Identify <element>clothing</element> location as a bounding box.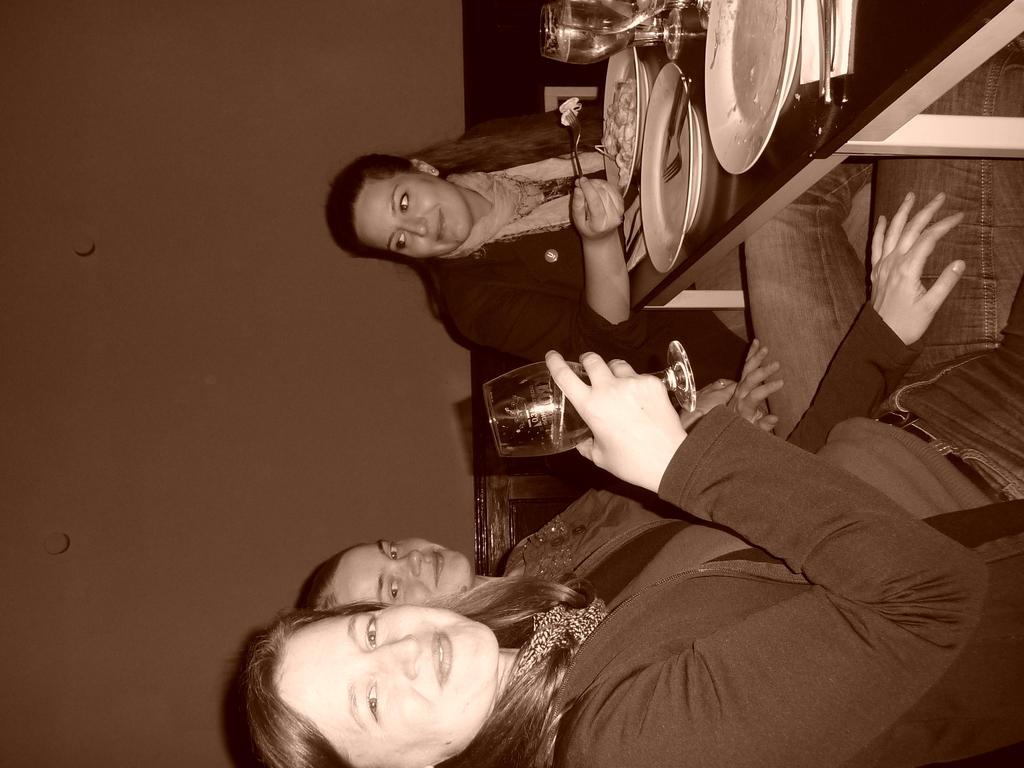
x1=413, y1=129, x2=586, y2=363.
